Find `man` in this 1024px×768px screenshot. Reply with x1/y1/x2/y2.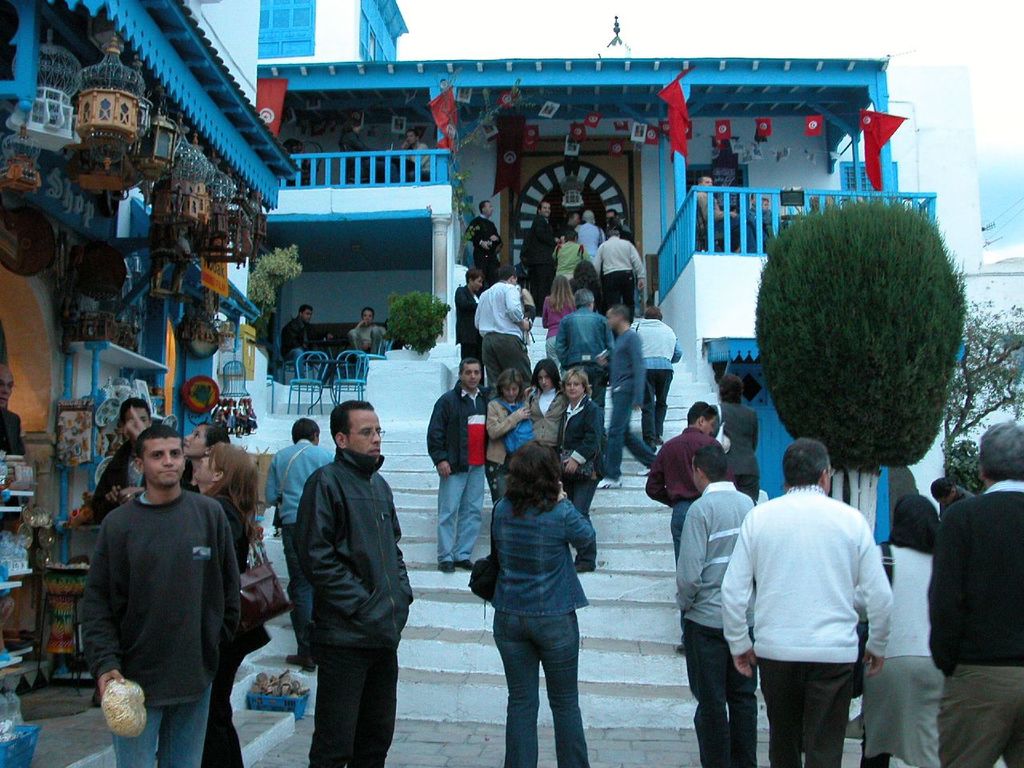
647/401/722/652.
